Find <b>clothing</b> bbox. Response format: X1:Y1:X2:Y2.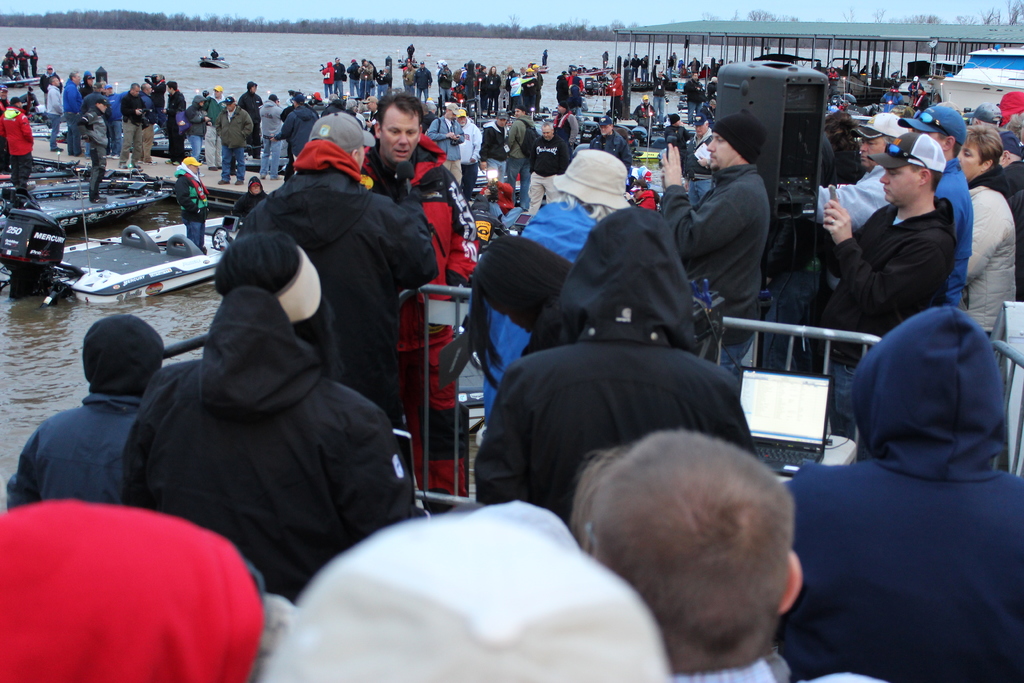
657:163:771:368.
